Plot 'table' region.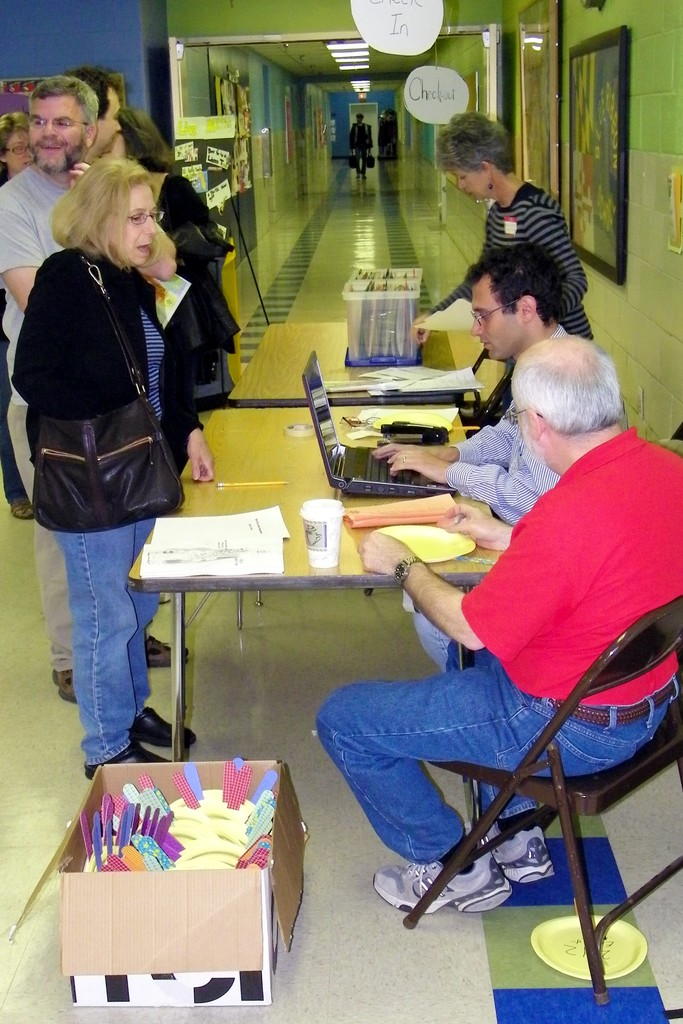
Plotted at x1=192 y1=316 x2=491 y2=476.
